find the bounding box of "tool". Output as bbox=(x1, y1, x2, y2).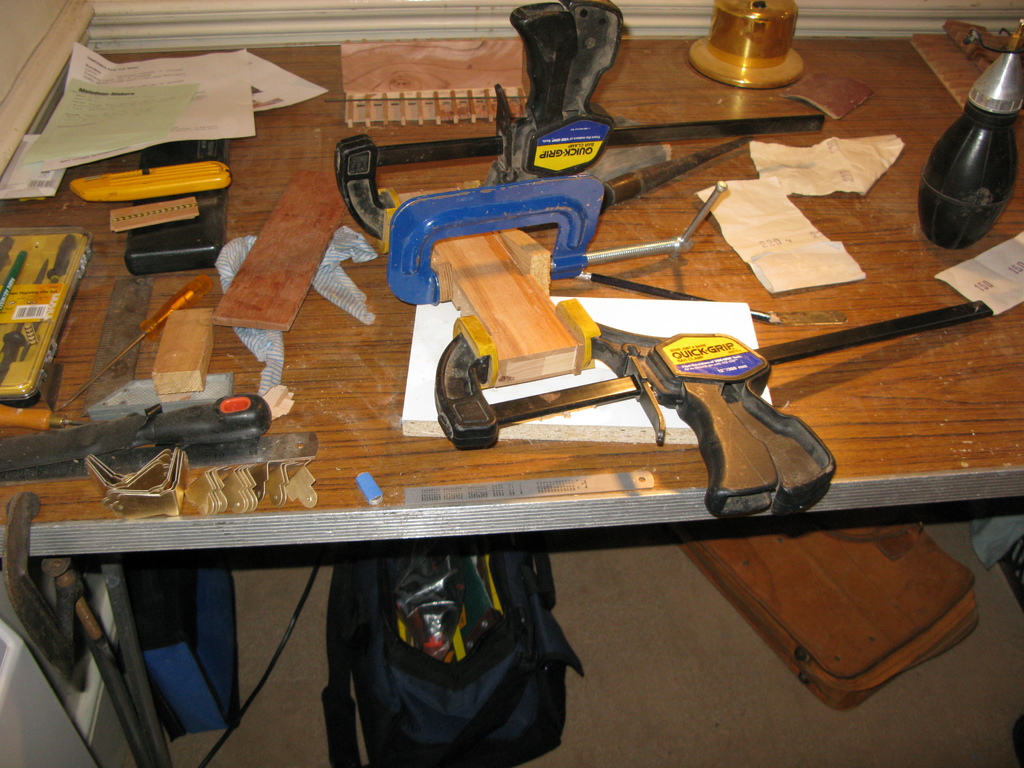
bbox=(2, 388, 324, 484).
